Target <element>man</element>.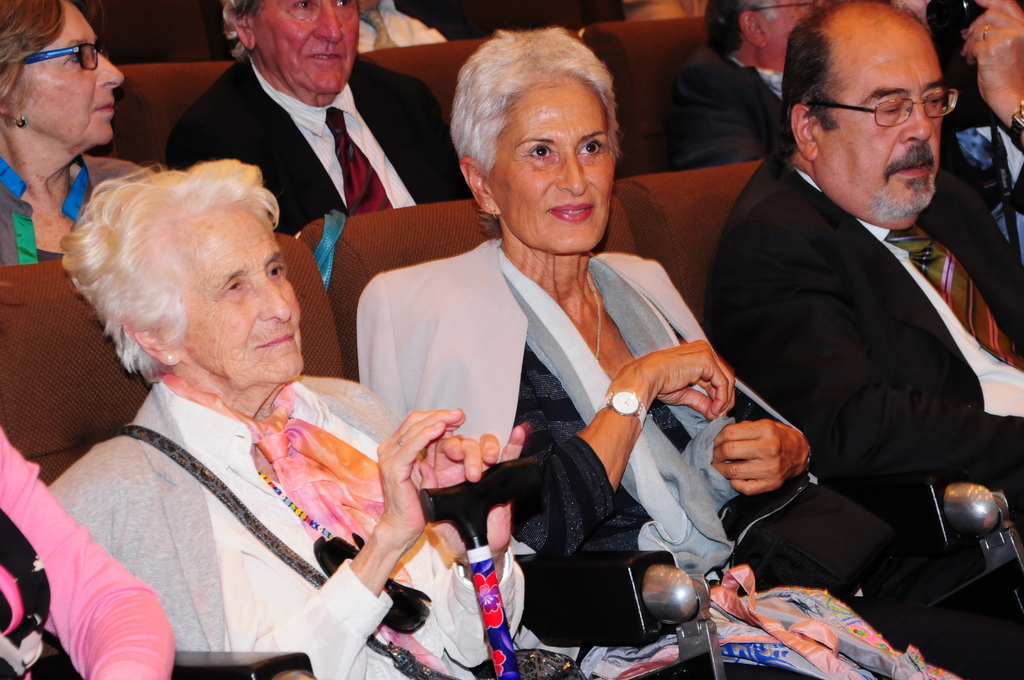
Target region: <bbox>669, 0, 810, 169</bbox>.
